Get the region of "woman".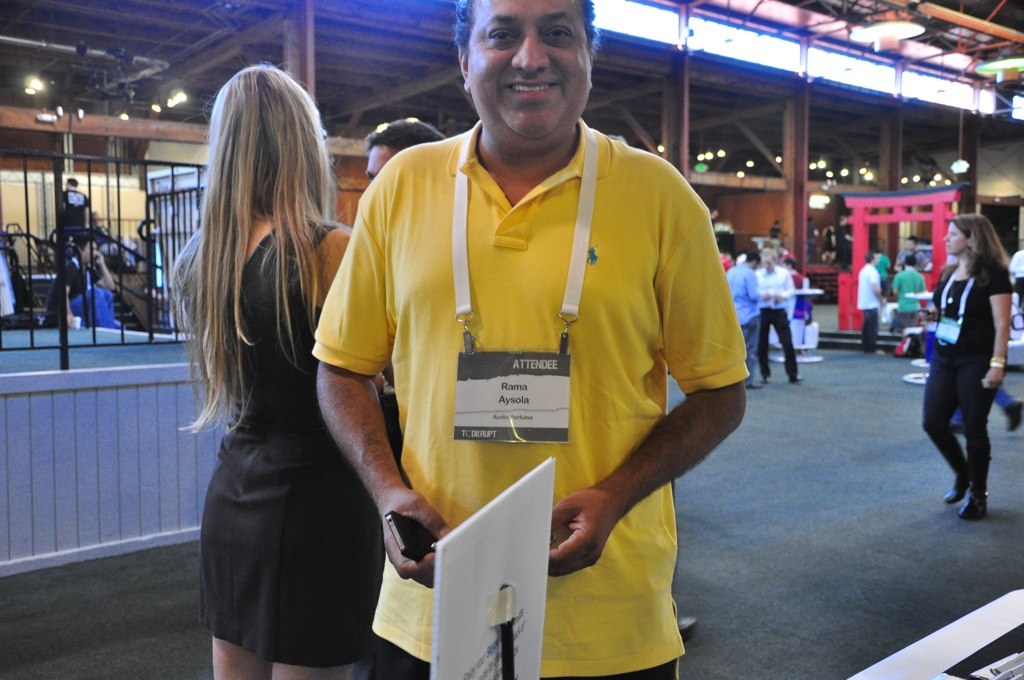
{"x1": 921, "y1": 197, "x2": 1017, "y2": 528}.
